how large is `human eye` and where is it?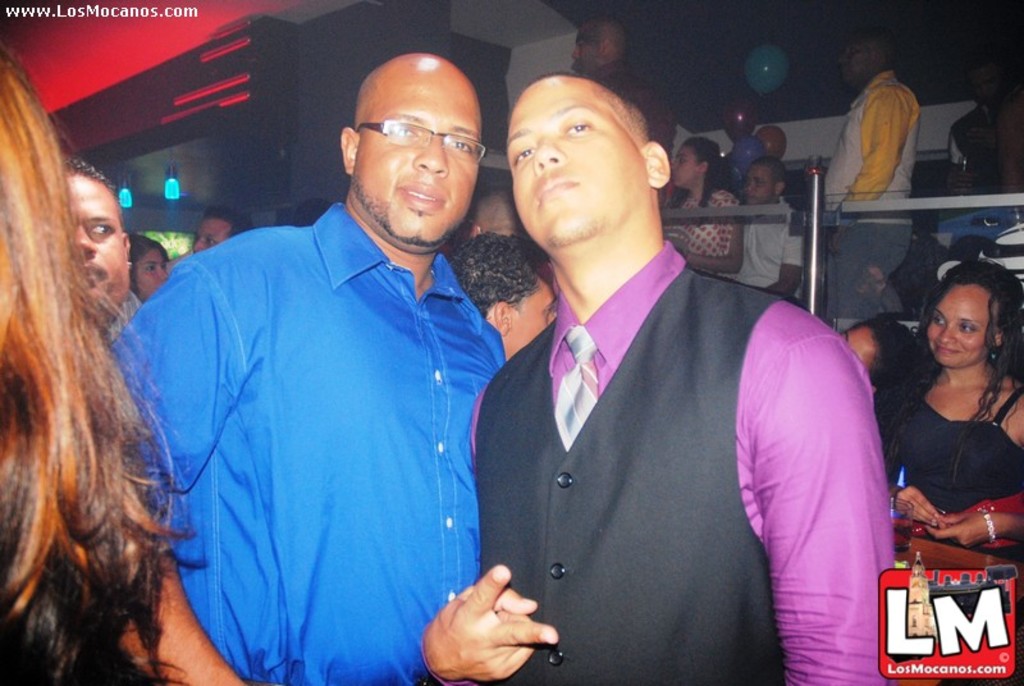
Bounding box: x1=562, y1=116, x2=596, y2=141.
